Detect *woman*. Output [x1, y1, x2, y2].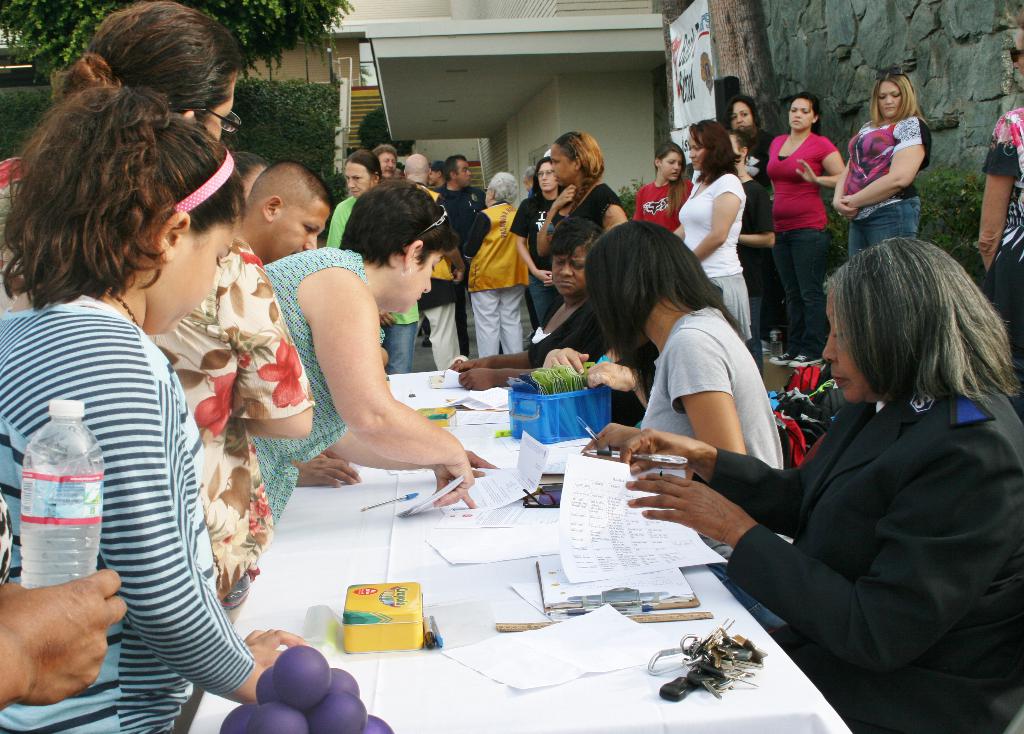
[320, 147, 424, 378].
